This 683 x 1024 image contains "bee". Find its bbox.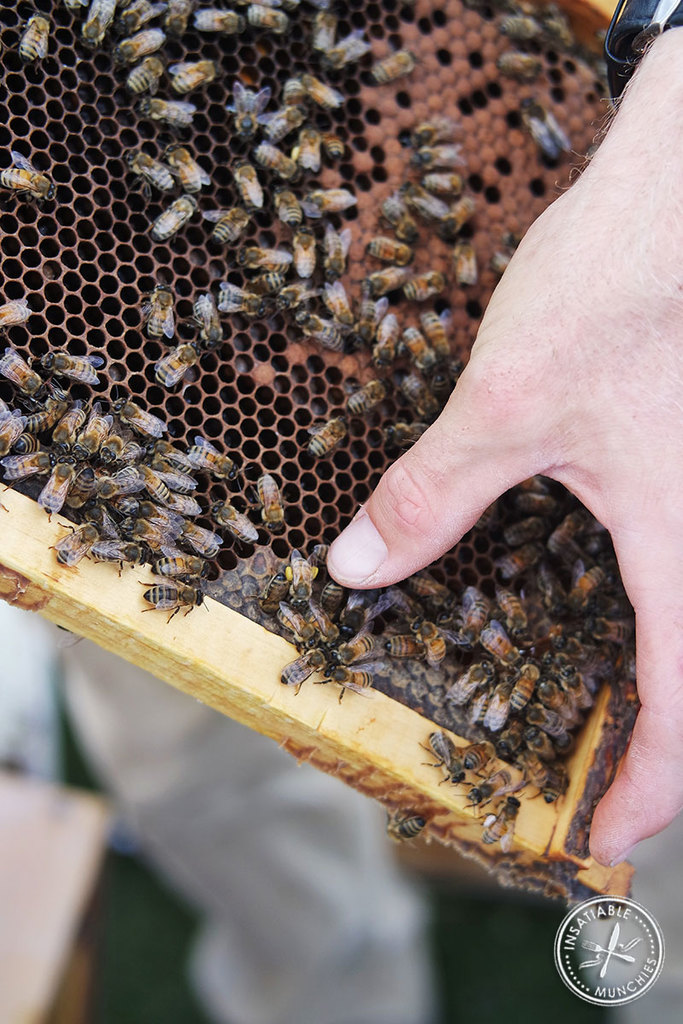
bbox=[271, 188, 305, 232].
